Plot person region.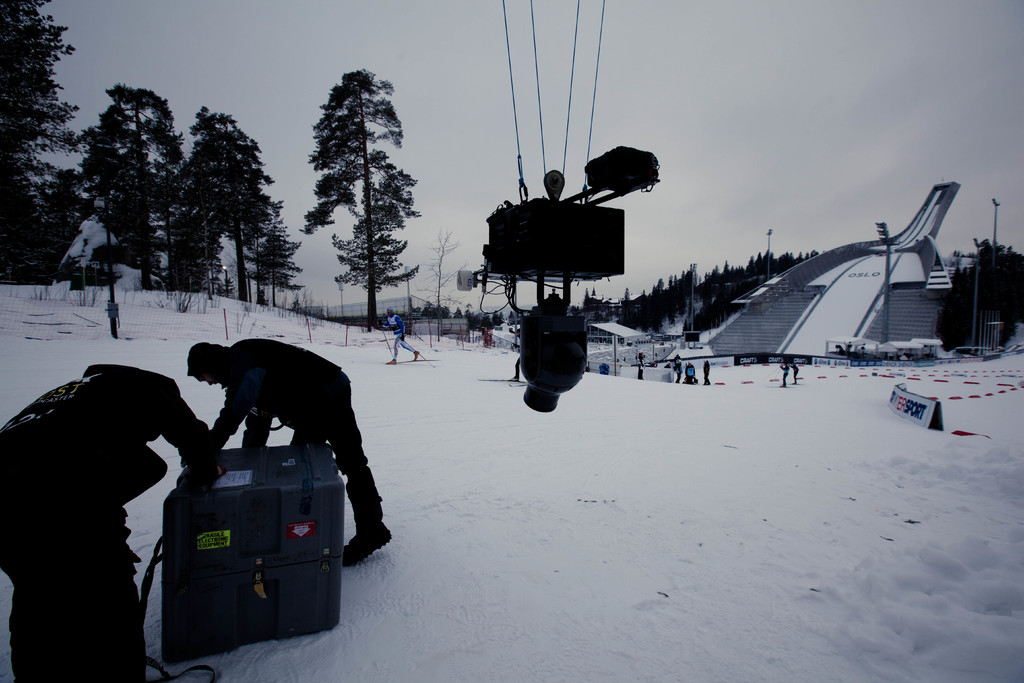
Plotted at BBox(789, 362, 799, 384).
